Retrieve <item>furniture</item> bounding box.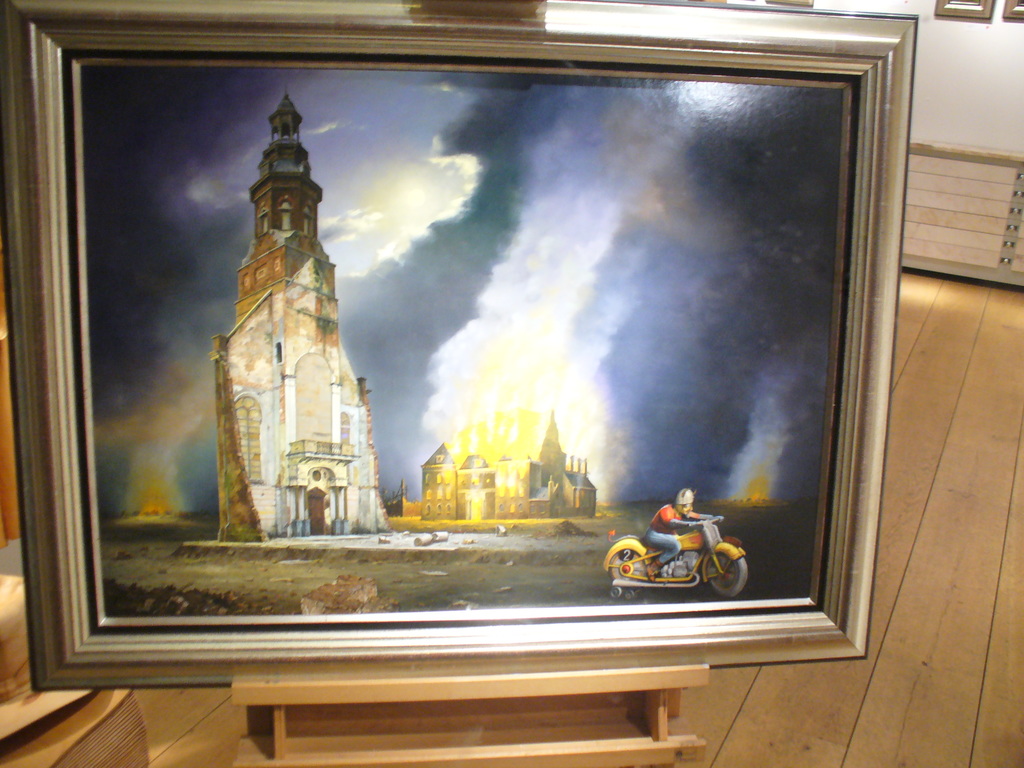
Bounding box: {"left": 0, "top": 573, "right": 147, "bottom": 767}.
